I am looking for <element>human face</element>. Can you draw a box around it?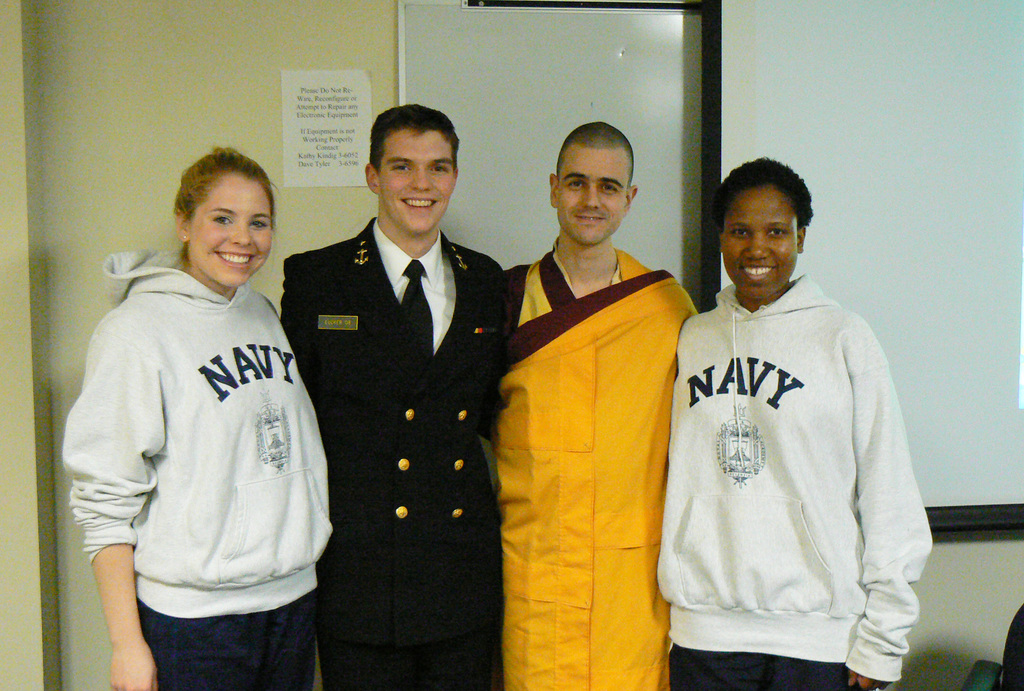
Sure, the bounding box is 378:127:460:234.
